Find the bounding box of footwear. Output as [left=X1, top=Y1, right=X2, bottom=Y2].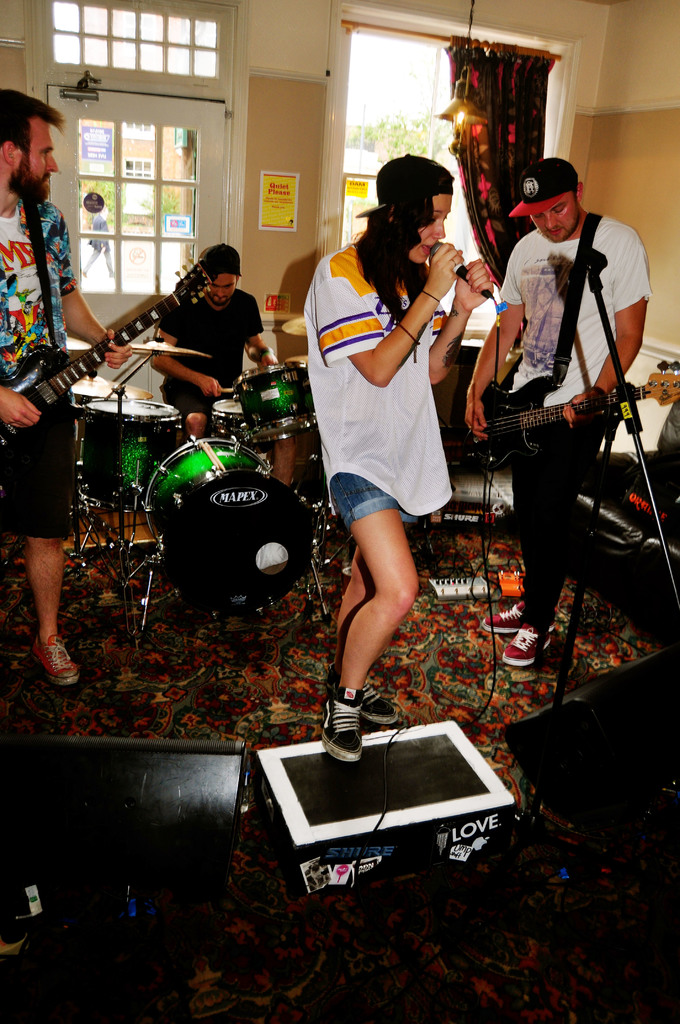
[left=320, top=691, right=360, bottom=762].
